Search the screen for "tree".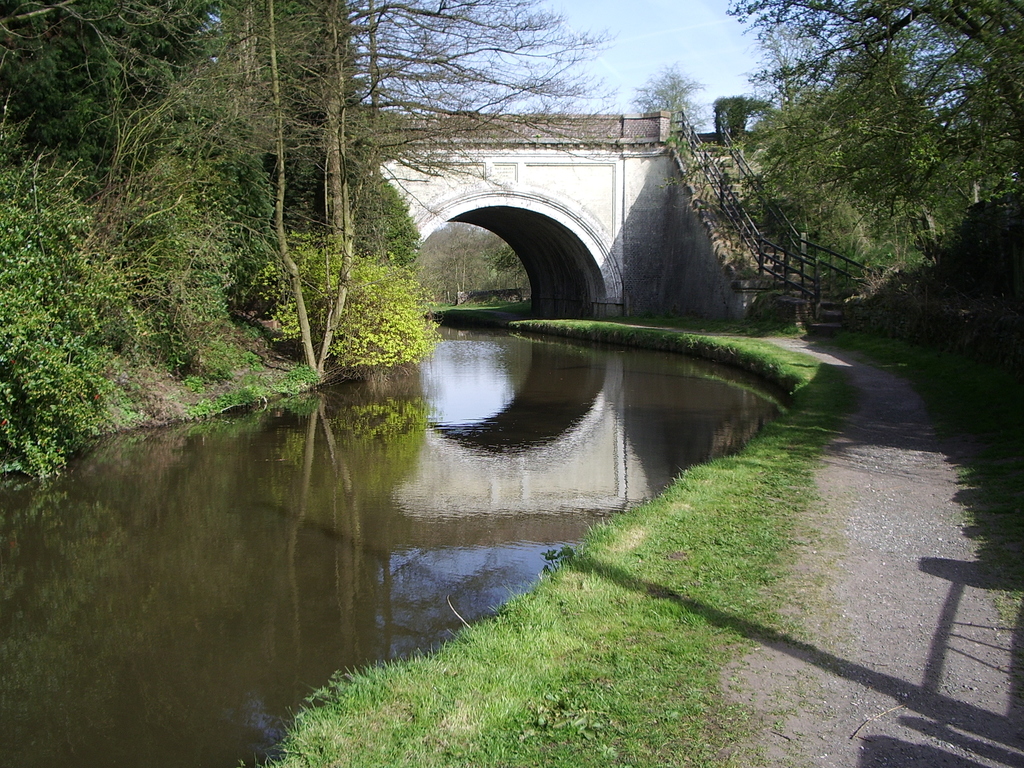
Found at 721 0 1023 349.
